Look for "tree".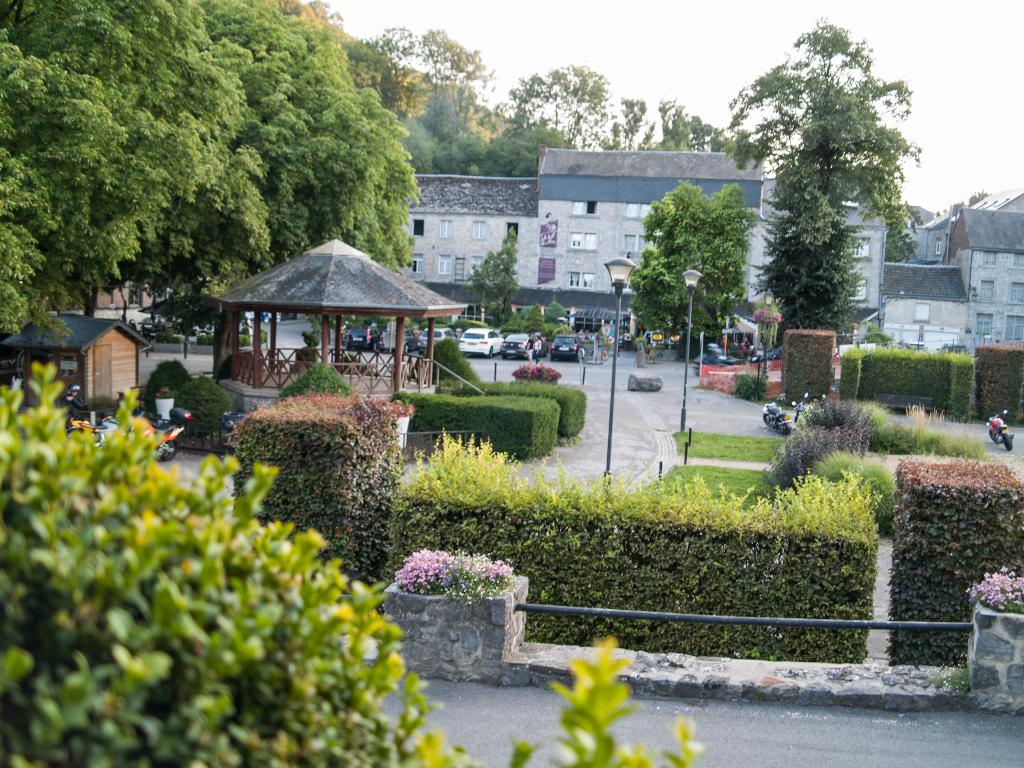
Found: rect(600, 93, 732, 145).
